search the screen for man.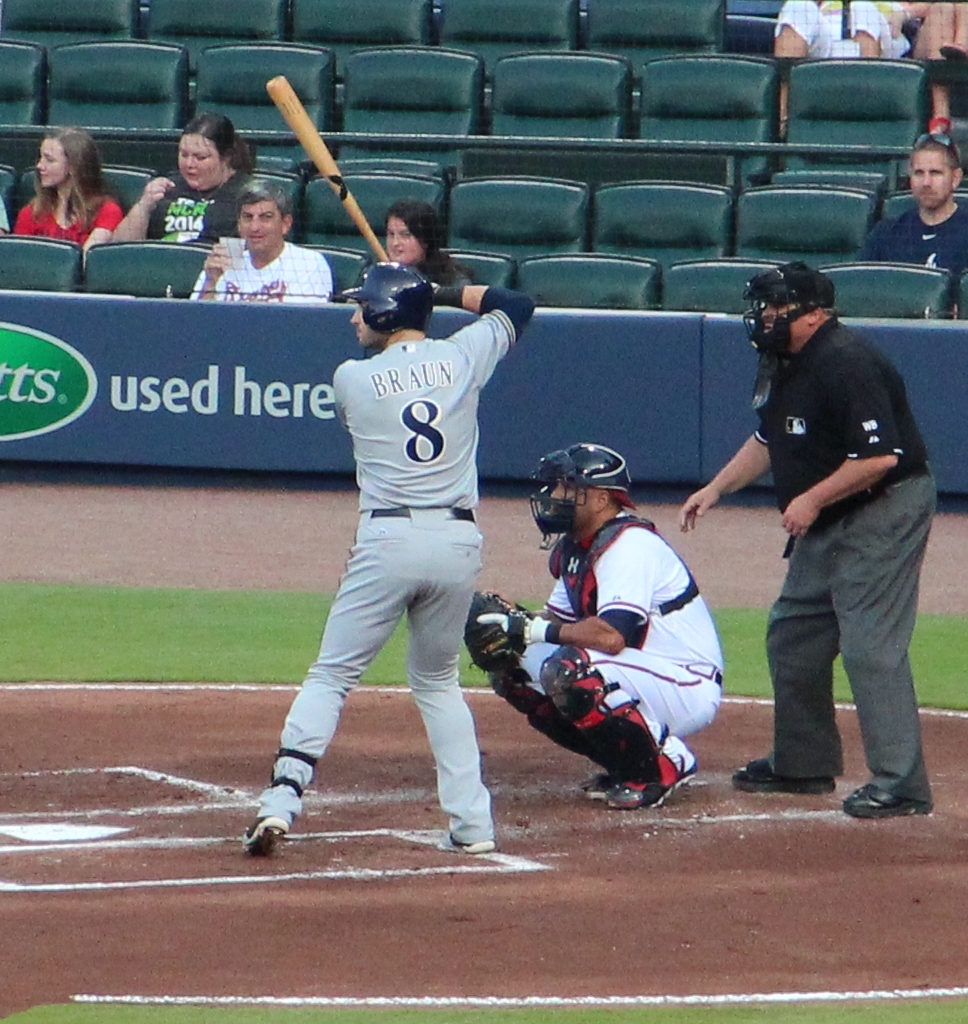
Found at [866,135,967,275].
